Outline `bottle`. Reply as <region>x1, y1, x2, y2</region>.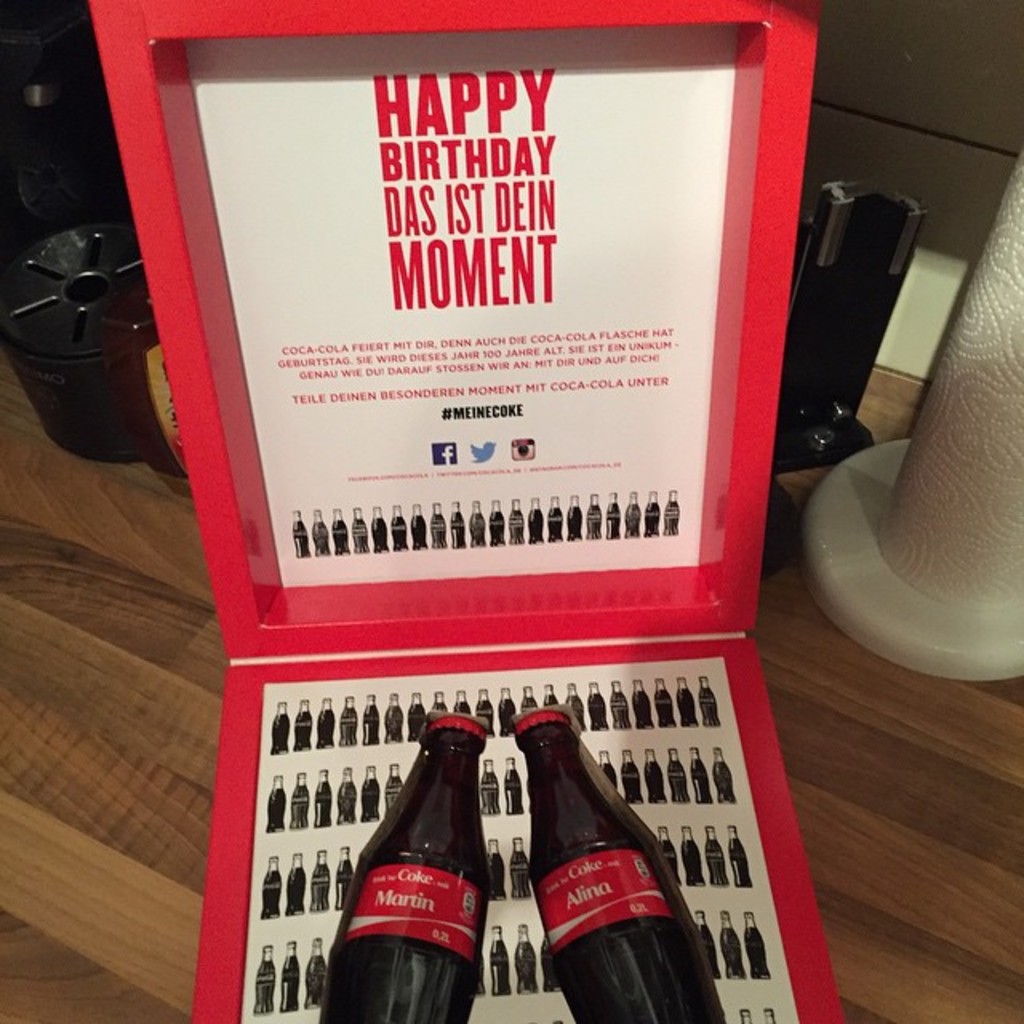
<region>474, 685, 496, 738</region>.
